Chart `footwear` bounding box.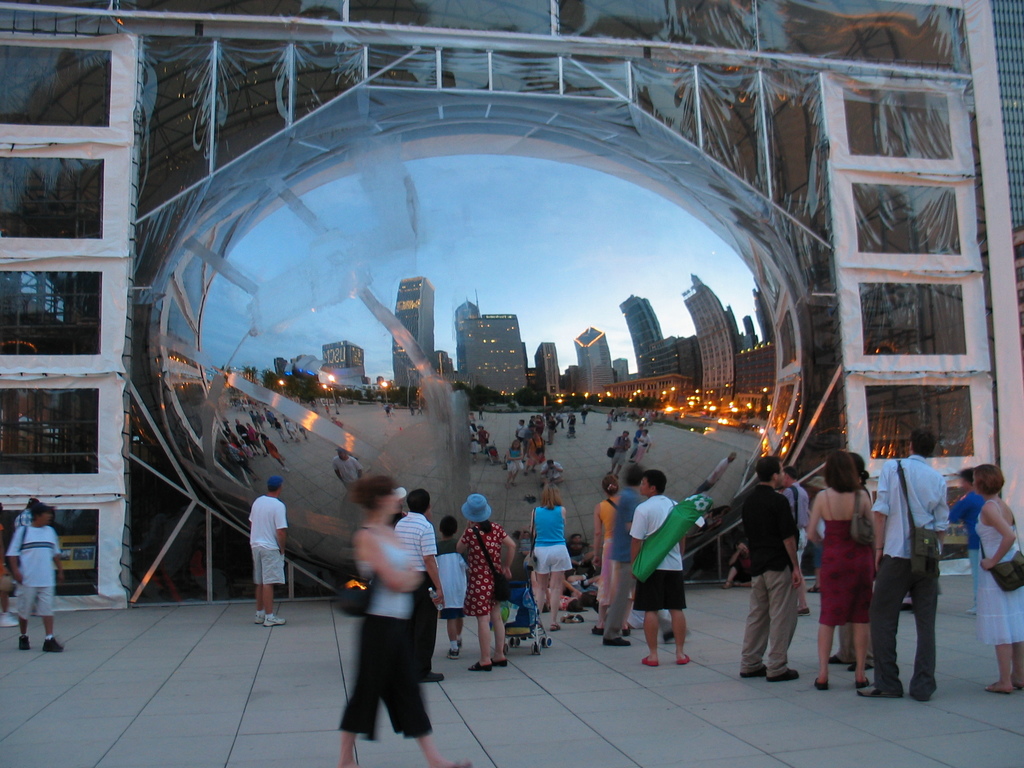
Charted: 447,646,460,659.
